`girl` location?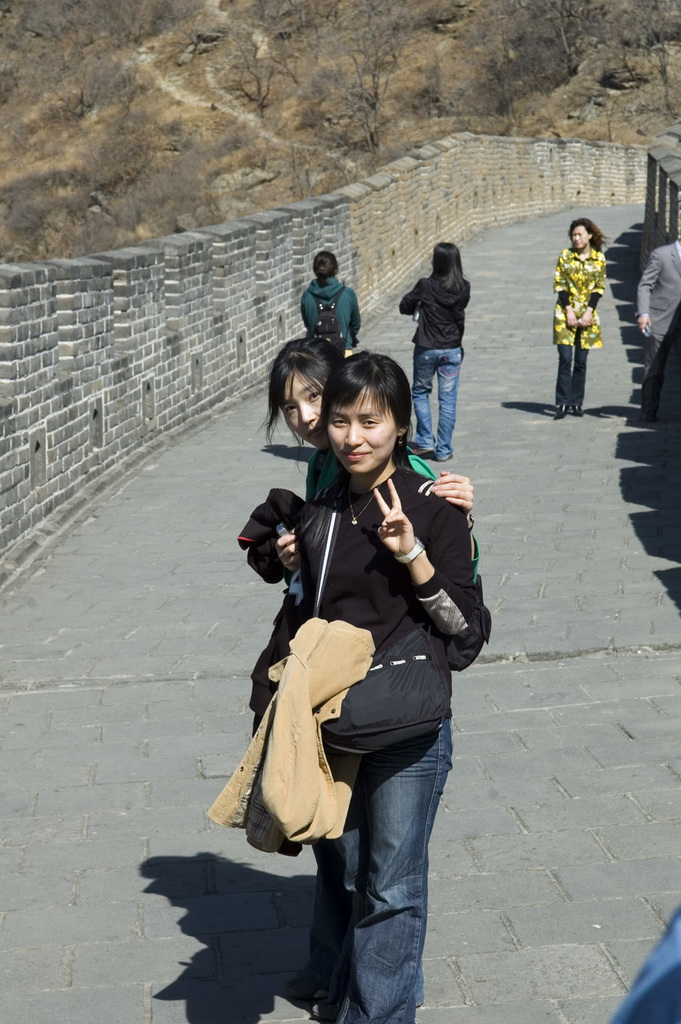
left=254, top=350, right=494, bottom=1023
